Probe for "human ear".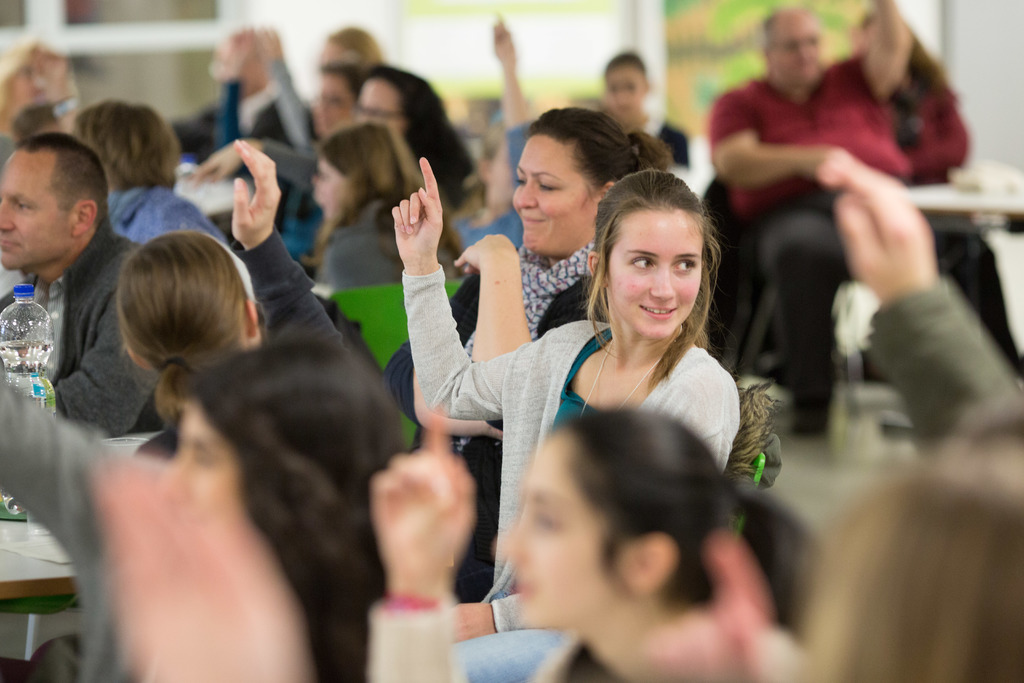
Probe result: [604, 181, 618, 194].
